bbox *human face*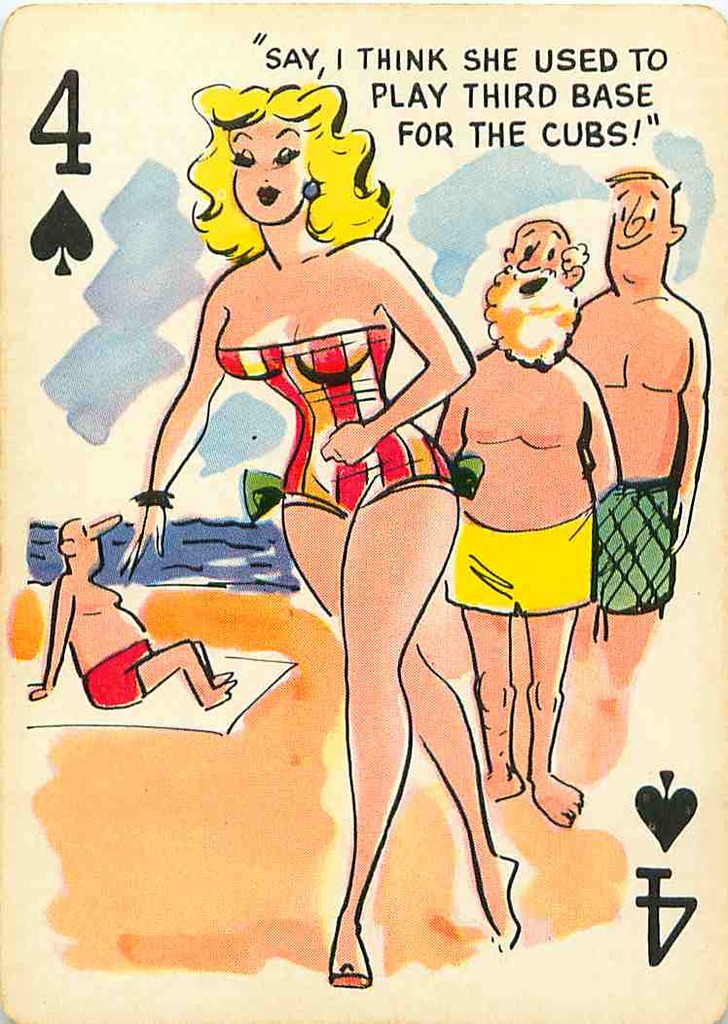
box=[605, 173, 674, 276]
